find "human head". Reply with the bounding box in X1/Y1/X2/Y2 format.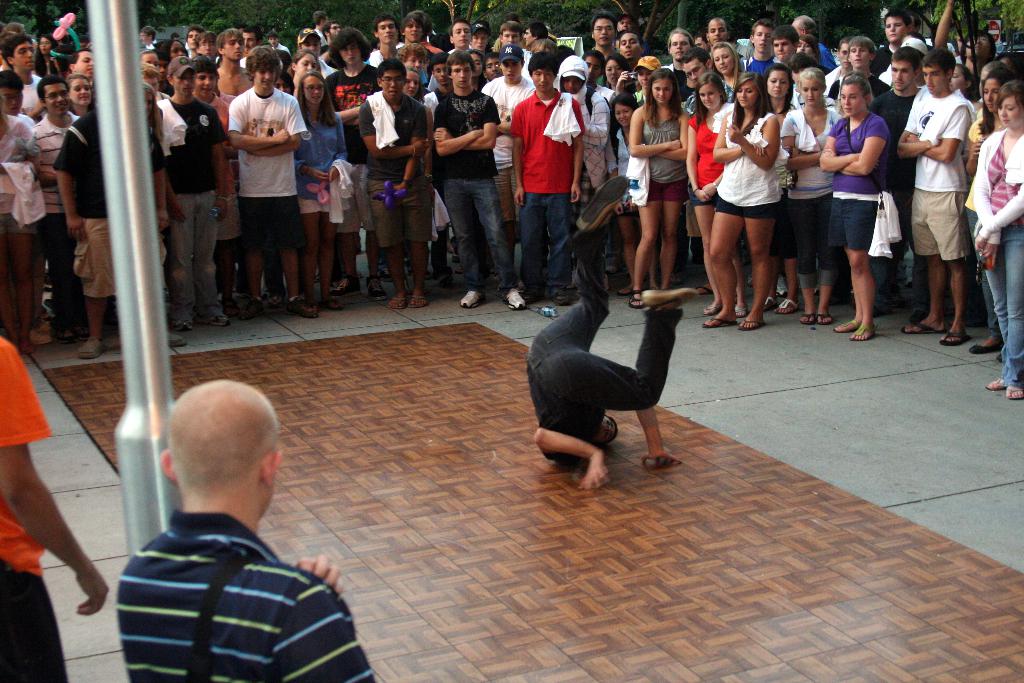
706/15/732/43.
